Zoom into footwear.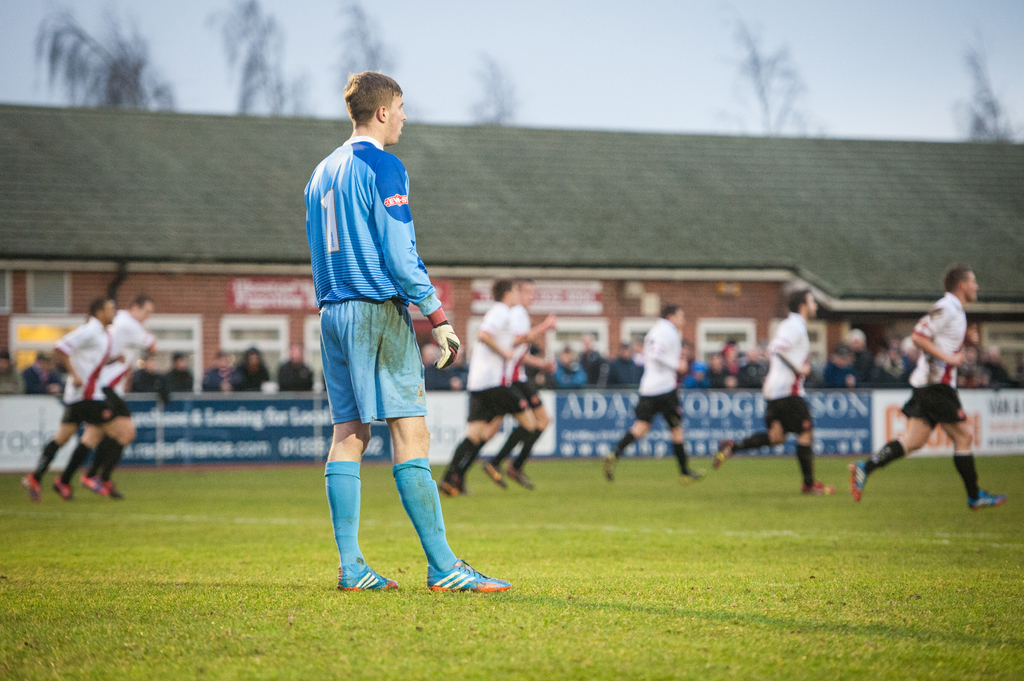
Zoom target: 440/475/461/496.
